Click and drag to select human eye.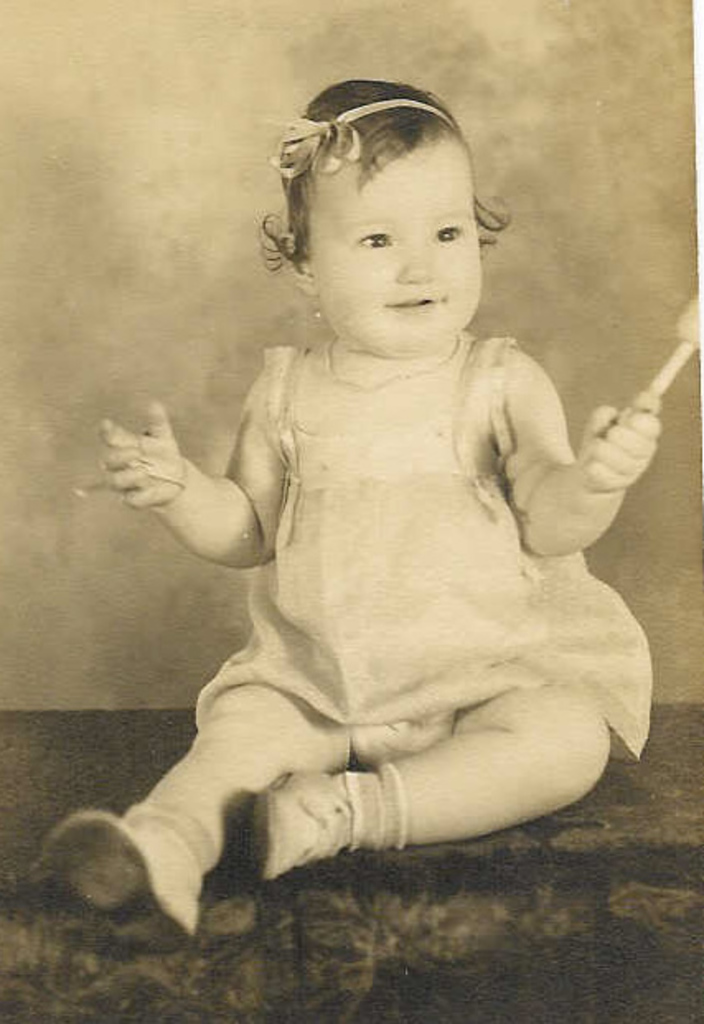
Selection: {"left": 356, "top": 226, "right": 399, "bottom": 254}.
